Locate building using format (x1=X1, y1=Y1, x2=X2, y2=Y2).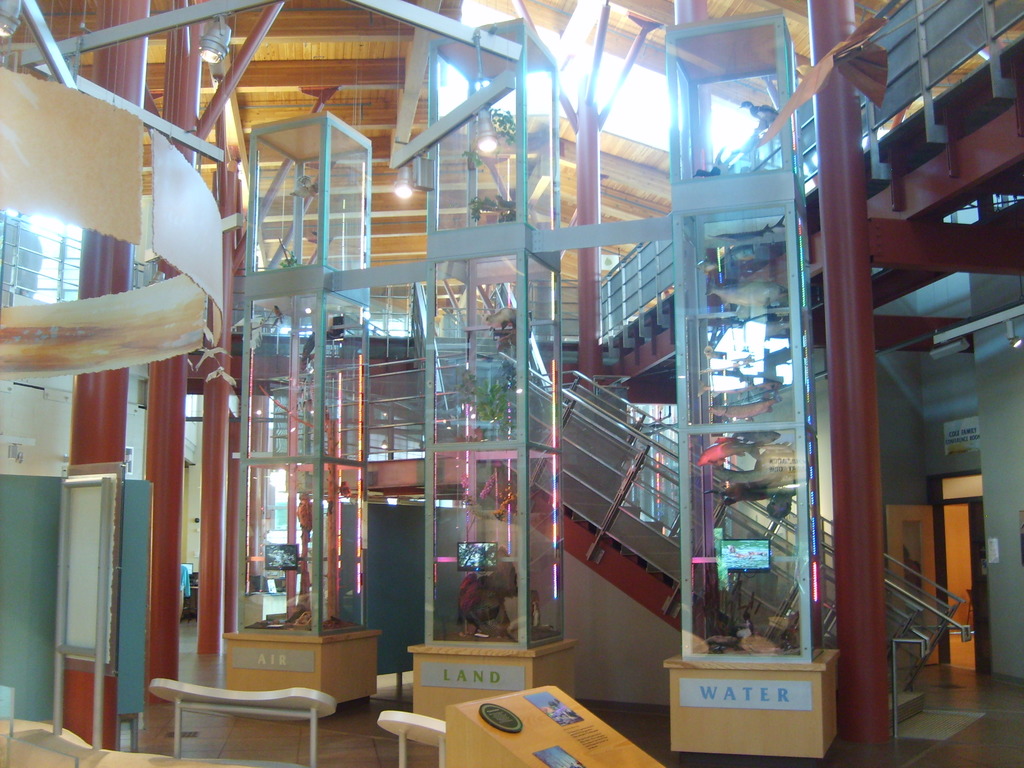
(x1=0, y1=0, x2=1023, y2=767).
